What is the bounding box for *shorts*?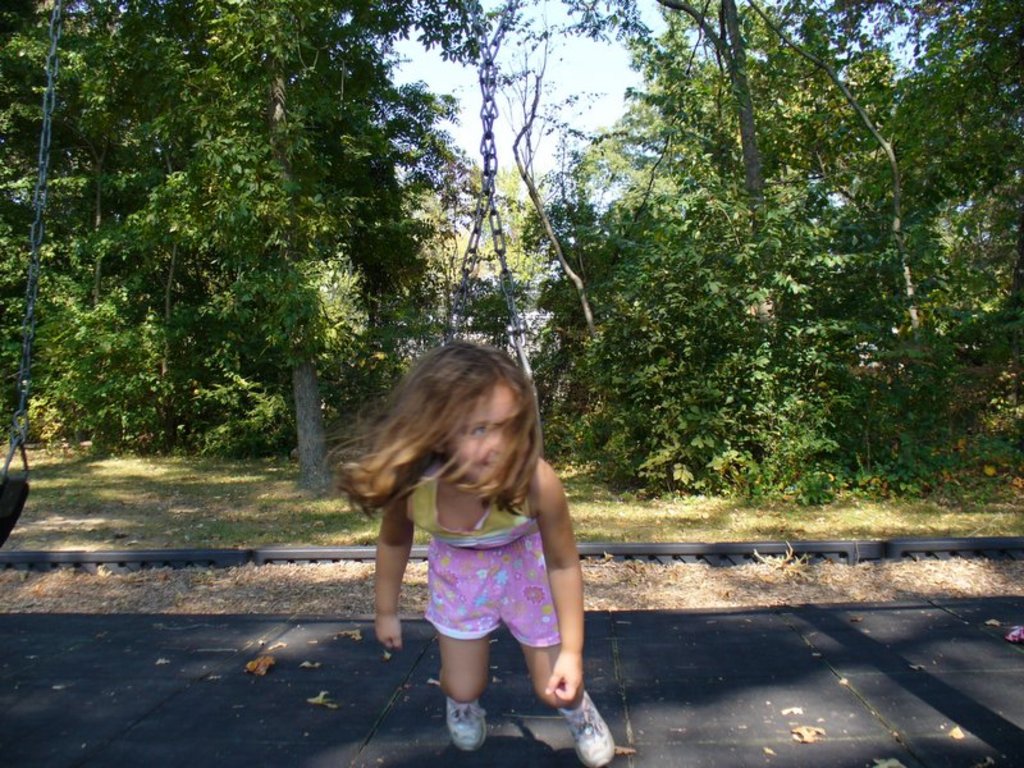
<box>424,541,562,646</box>.
